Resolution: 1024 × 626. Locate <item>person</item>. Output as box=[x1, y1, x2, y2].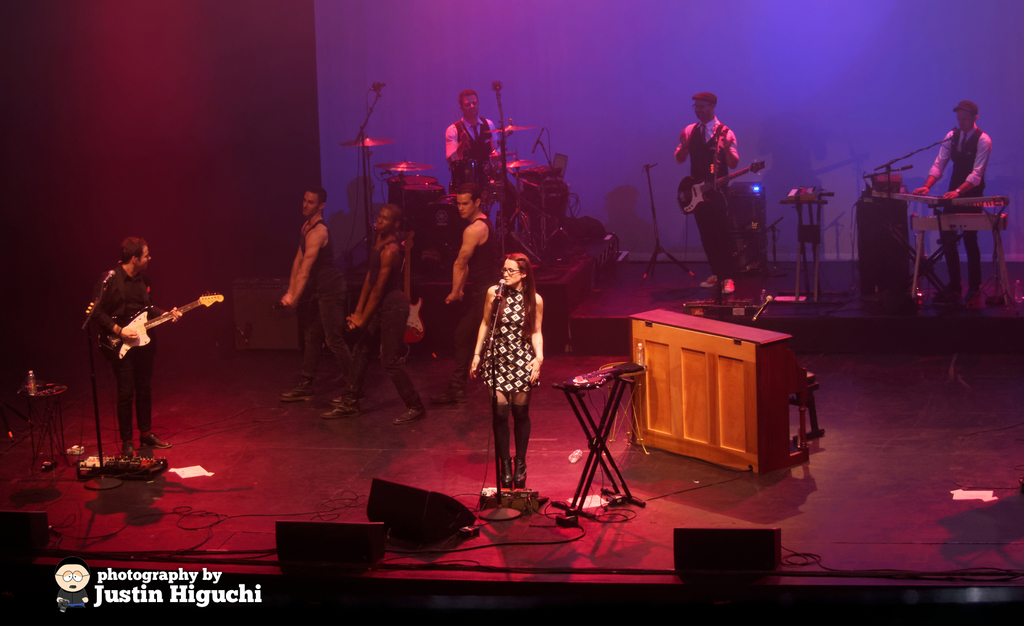
box=[682, 90, 768, 283].
